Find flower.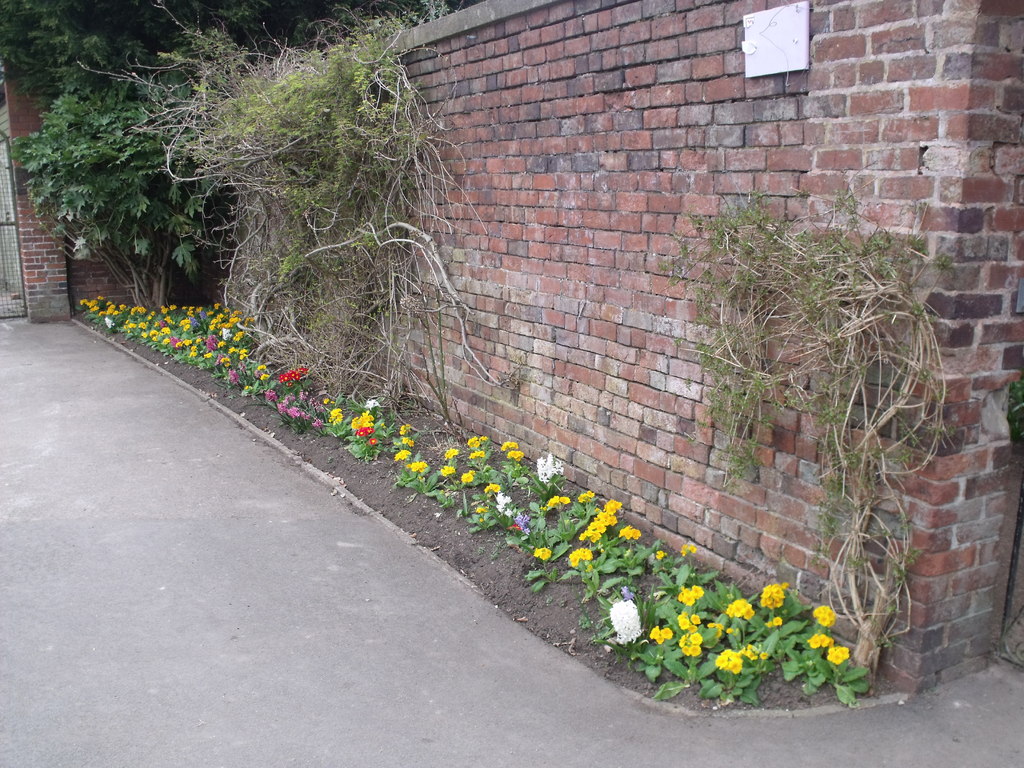
(left=468, top=435, right=486, bottom=446).
